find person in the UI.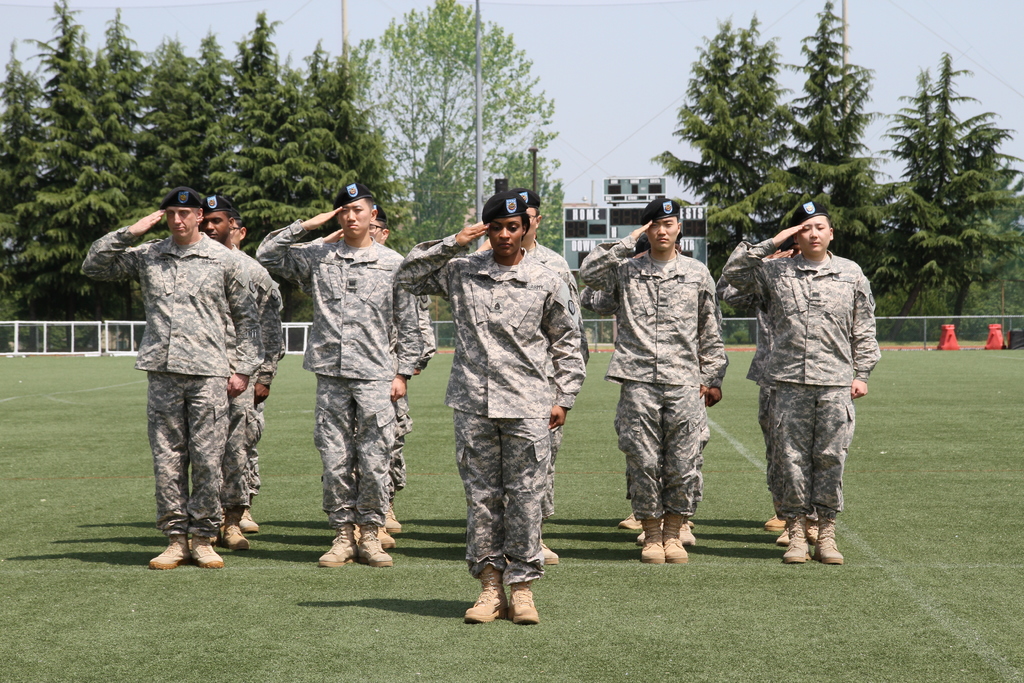
UI element at <bbox>199, 201, 257, 558</bbox>.
